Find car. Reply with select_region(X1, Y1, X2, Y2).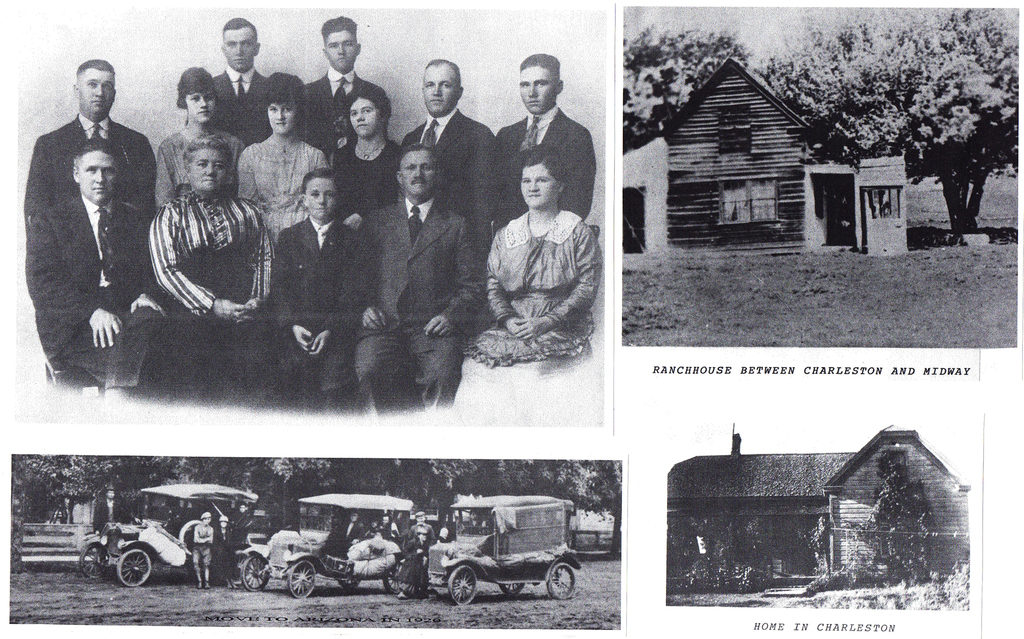
select_region(239, 492, 413, 600).
